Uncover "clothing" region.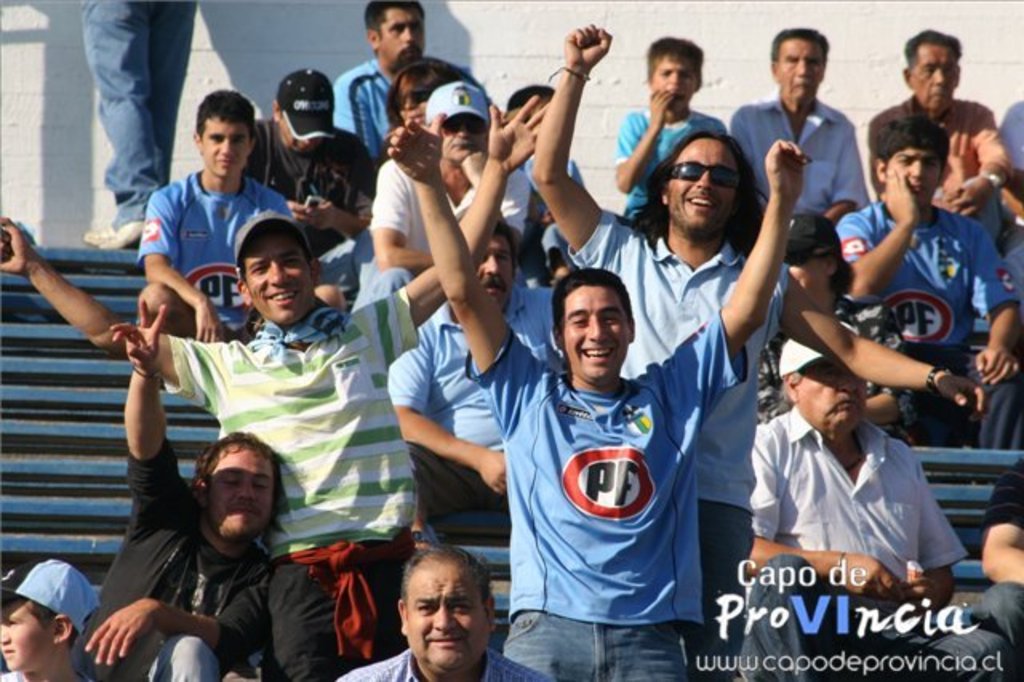
Uncovered: pyautogui.locateOnScreen(165, 285, 422, 680).
